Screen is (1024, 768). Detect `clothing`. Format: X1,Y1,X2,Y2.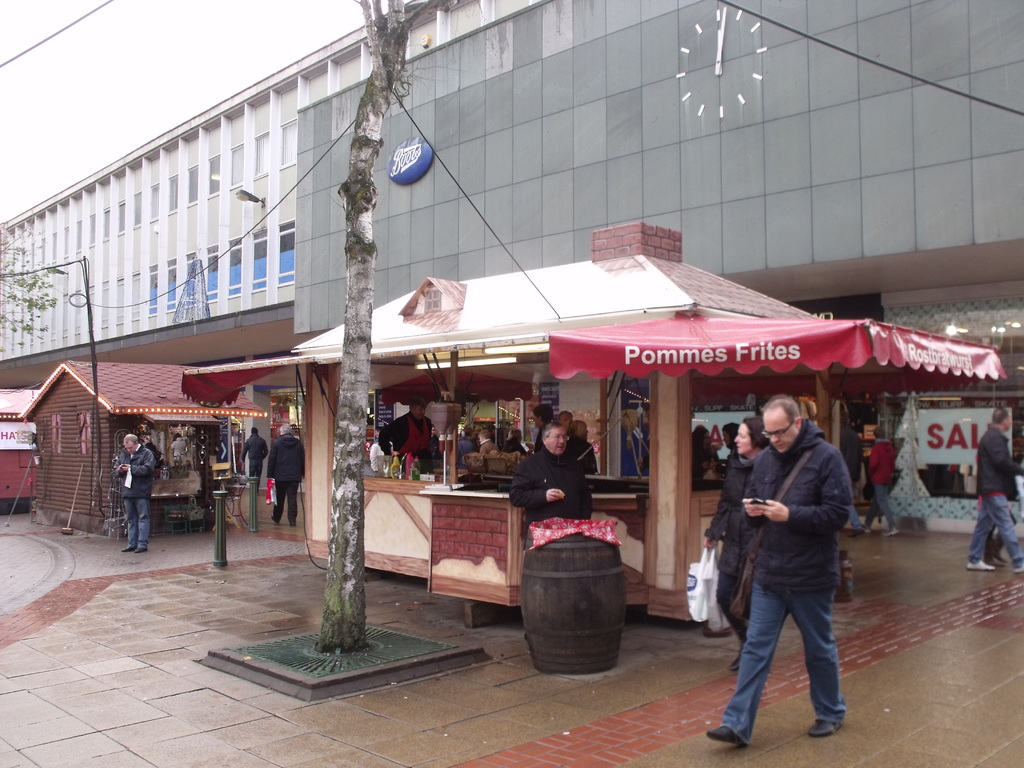
168,438,185,466.
